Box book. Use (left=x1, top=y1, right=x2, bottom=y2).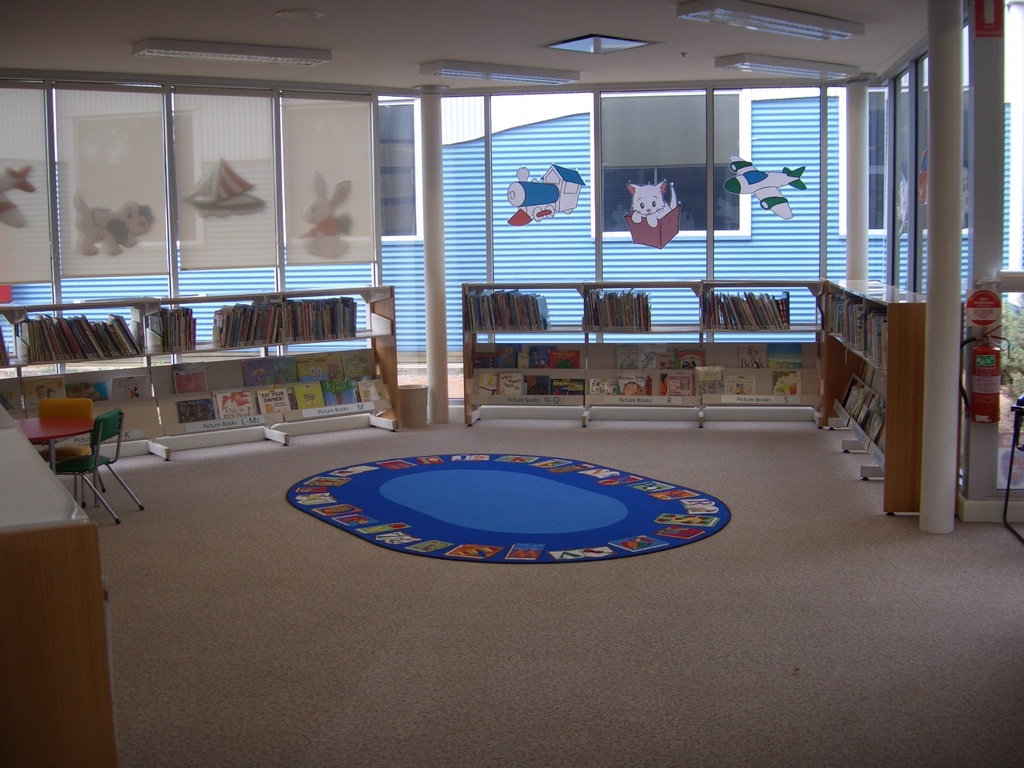
(left=295, top=355, right=330, bottom=381).
